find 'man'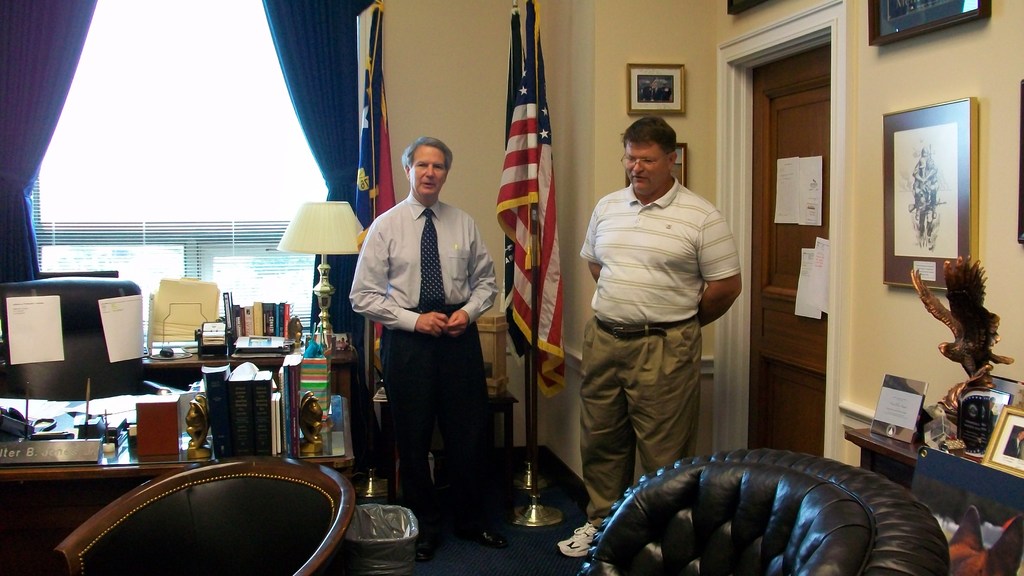
detection(357, 132, 503, 530)
